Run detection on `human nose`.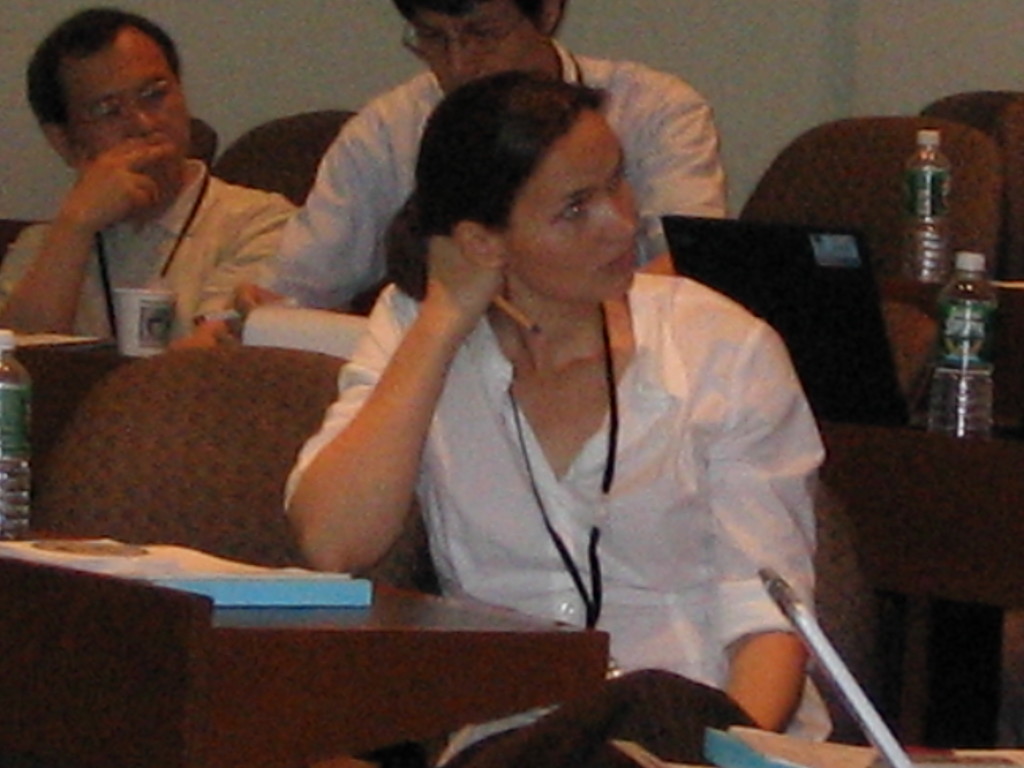
Result: detection(125, 98, 156, 136).
